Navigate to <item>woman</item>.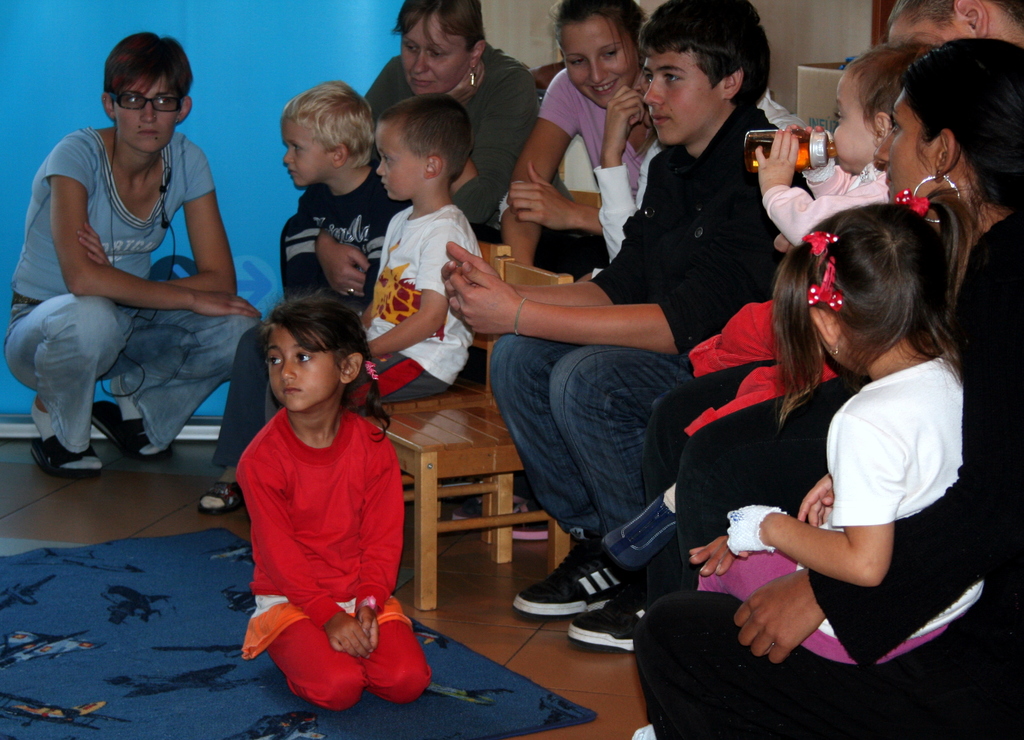
Navigation target: <bbox>1, 30, 264, 479</bbox>.
